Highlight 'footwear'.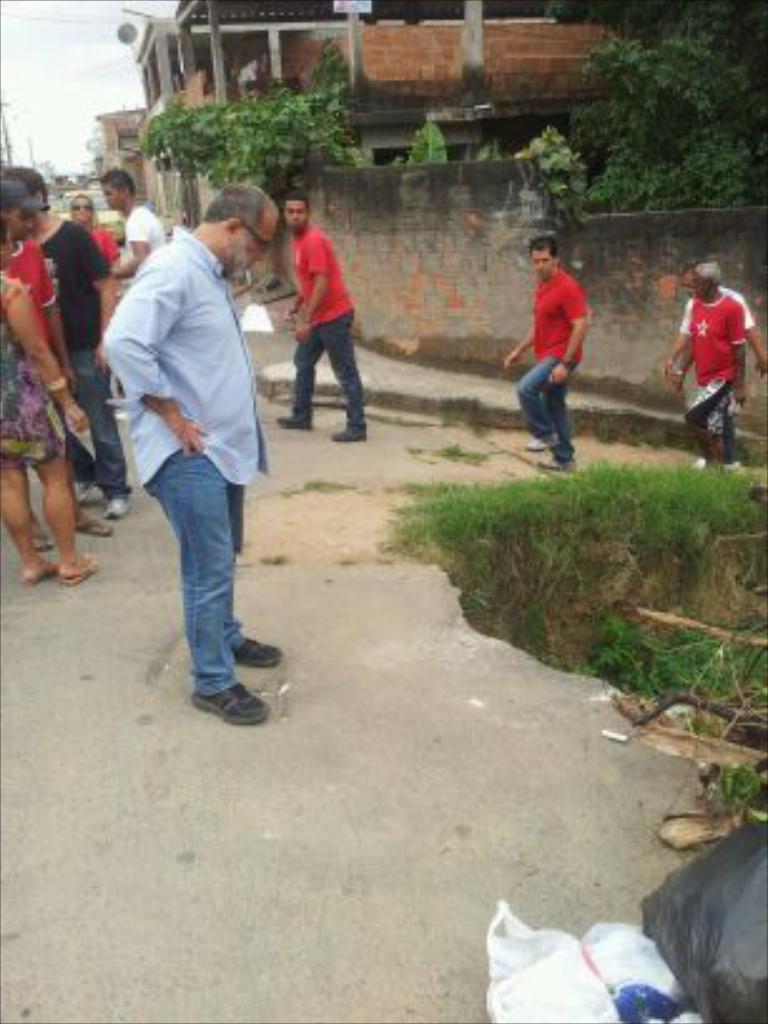
Highlighted region: pyautogui.locateOnScreen(80, 509, 113, 545).
